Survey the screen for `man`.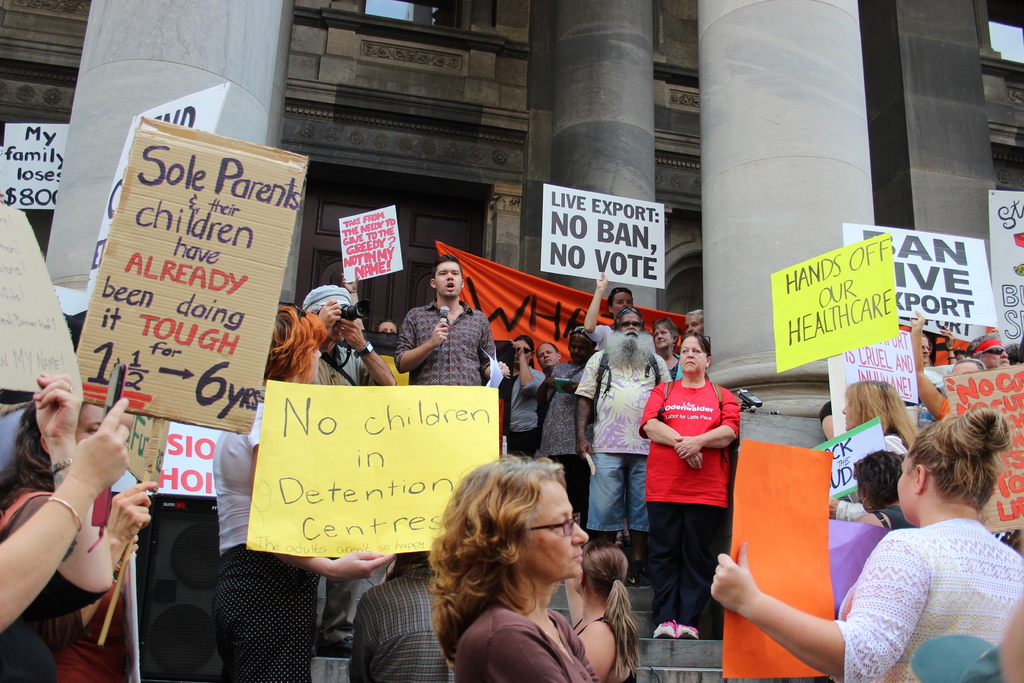
Survey found: {"left": 396, "top": 255, "right": 510, "bottom": 387}.
